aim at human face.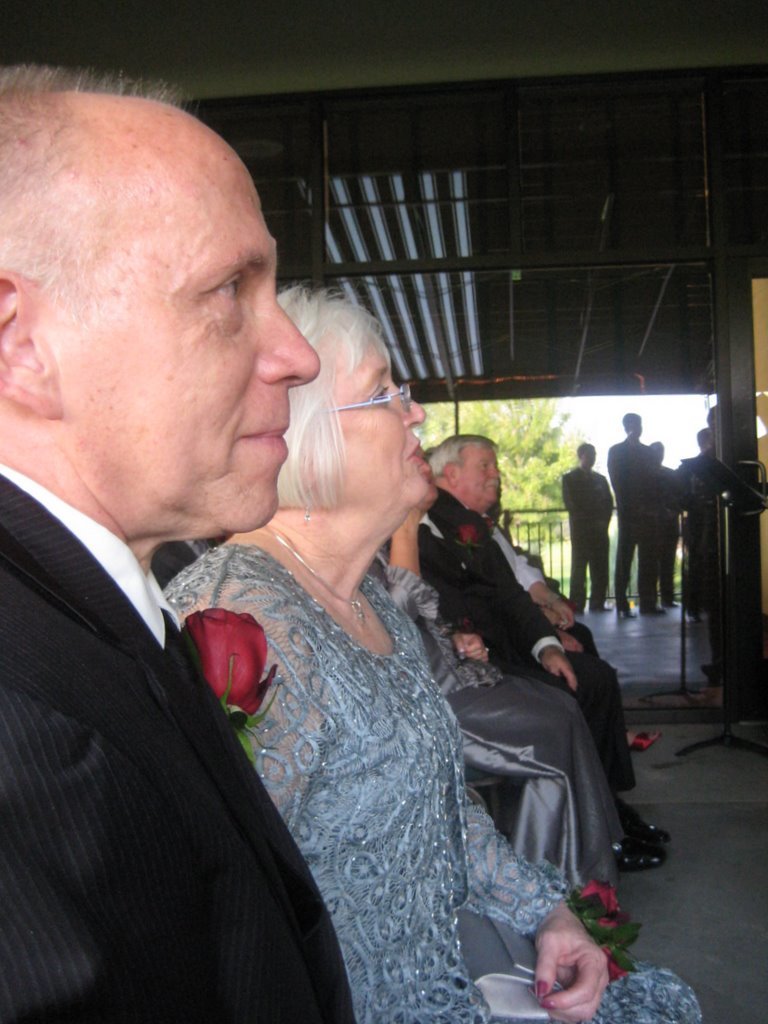
Aimed at (626, 420, 647, 439).
